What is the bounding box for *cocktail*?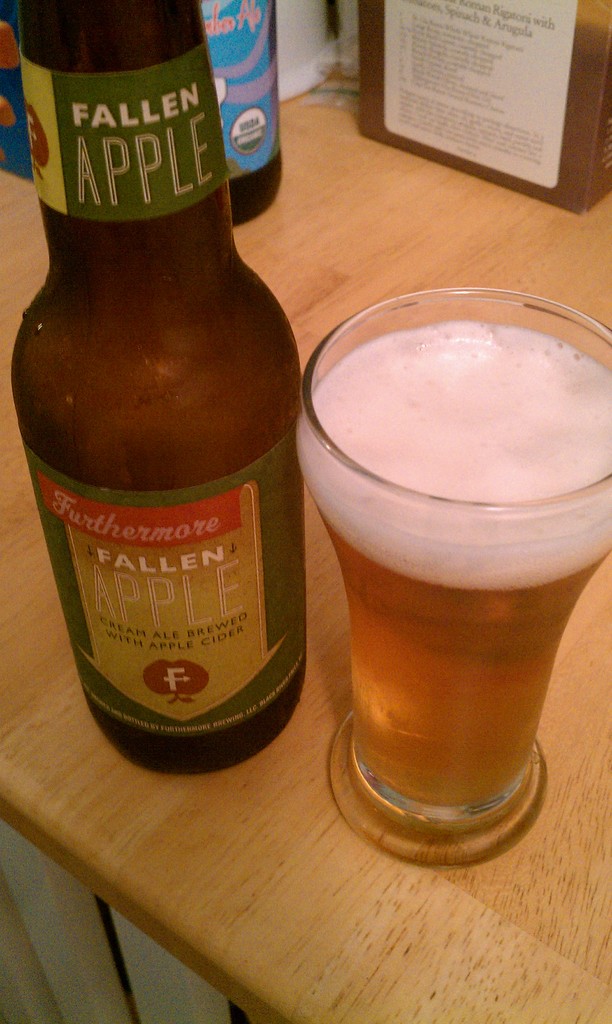
left=300, top=232, right=608, bottom=800.
